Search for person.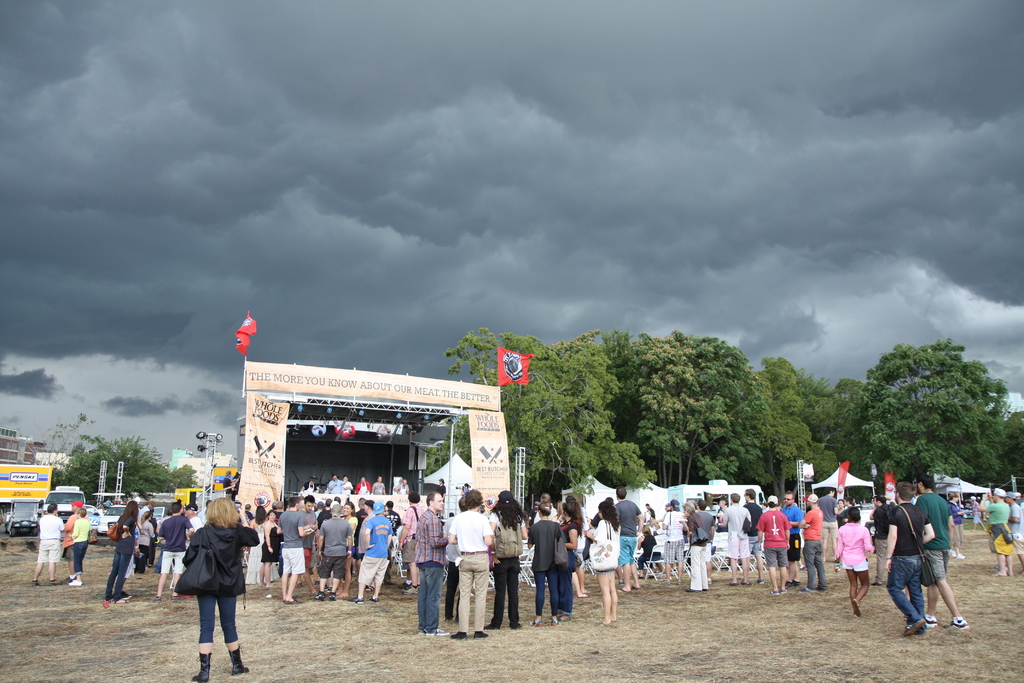
Found at [322, 501, 333, 521].
